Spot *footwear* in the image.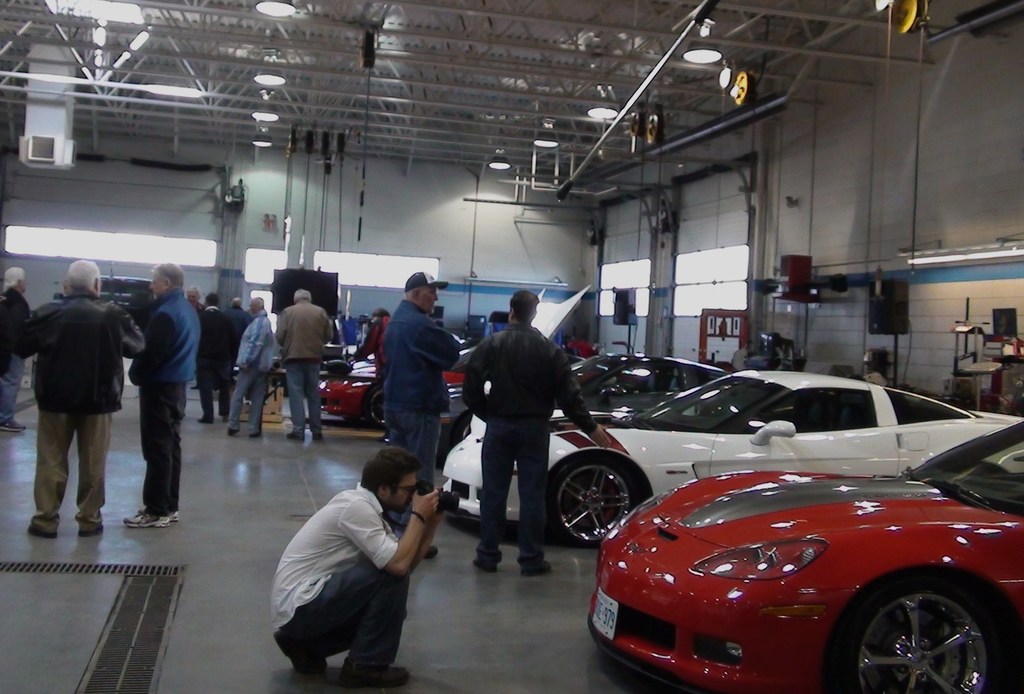
*footwear* found at (left=470, top=556, right=497, bottom=572).
